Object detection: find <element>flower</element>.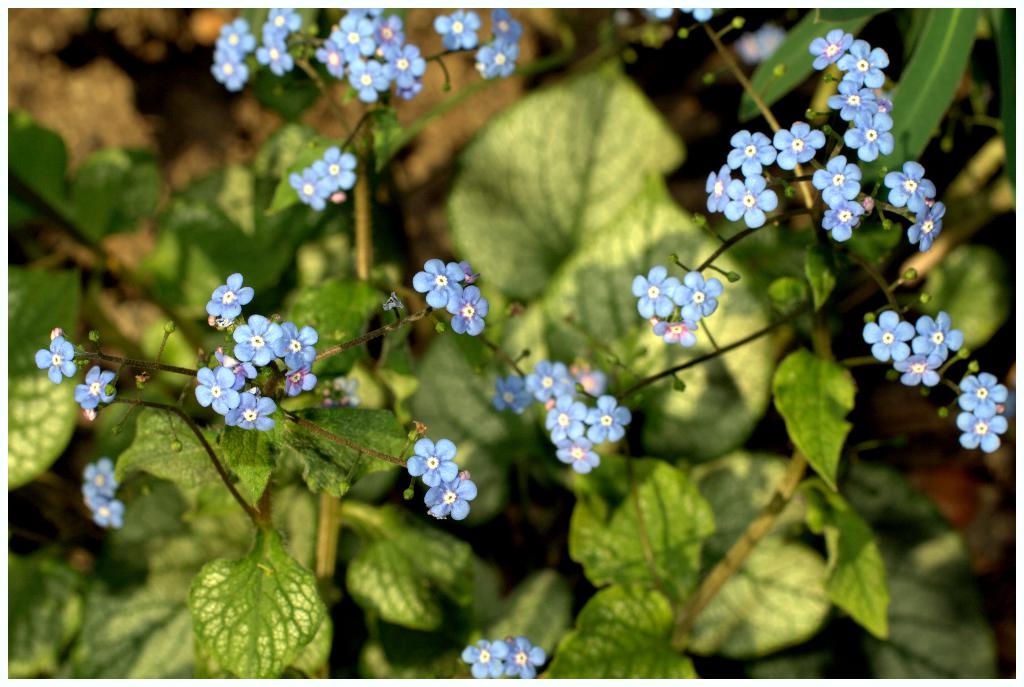
bbox=(699, 159, 737, 217).
